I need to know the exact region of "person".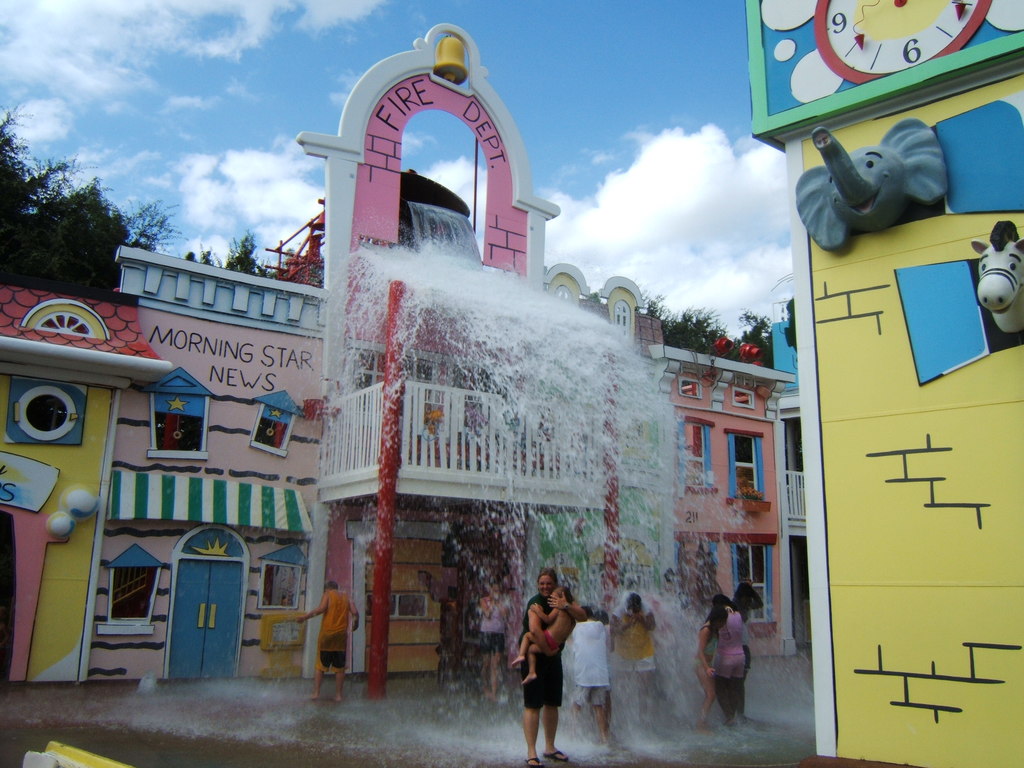
Region: <region>716, 598, 750, 730</region>.
